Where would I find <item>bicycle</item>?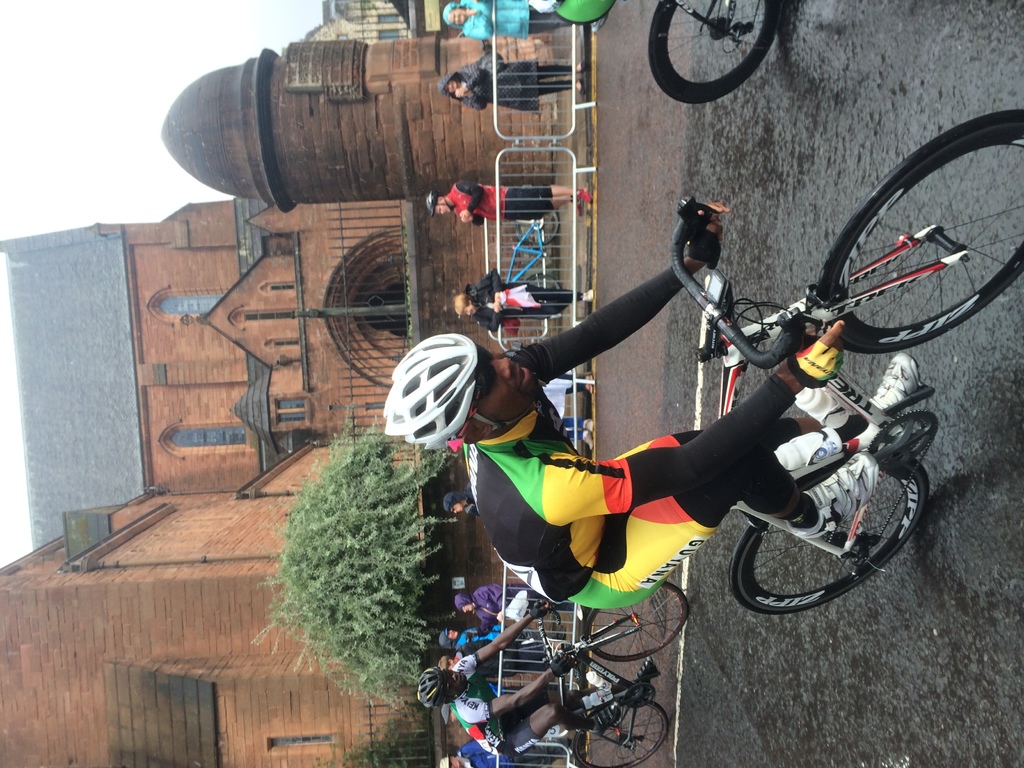
At [x1=534, y1=594, x2=690, y2=767].
